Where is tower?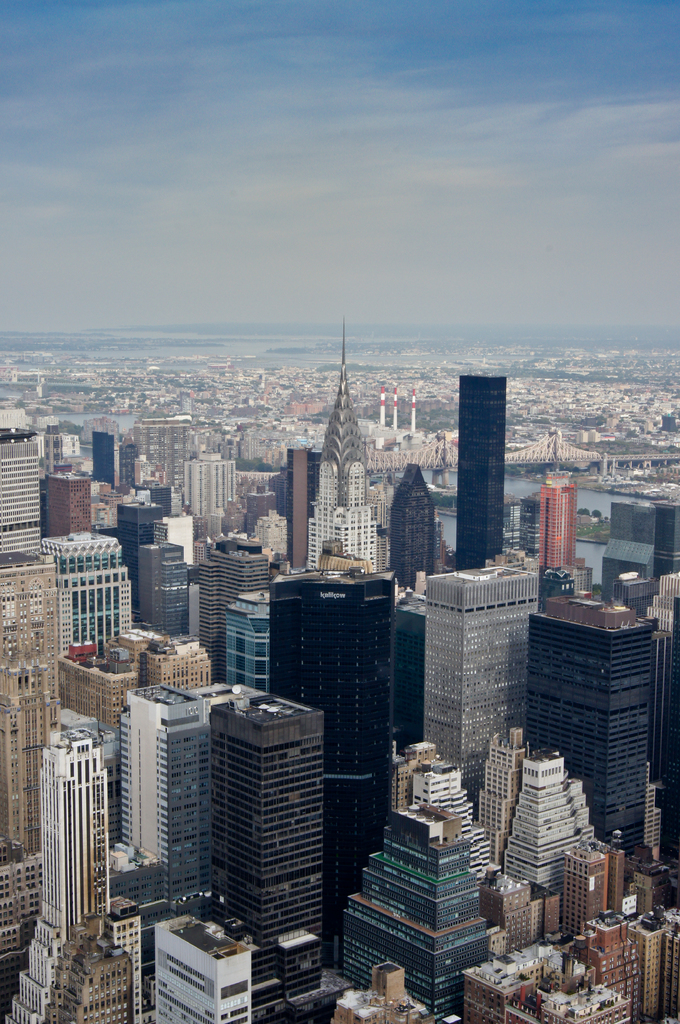
(left=156, top=916, right=254, bottom=1023).
